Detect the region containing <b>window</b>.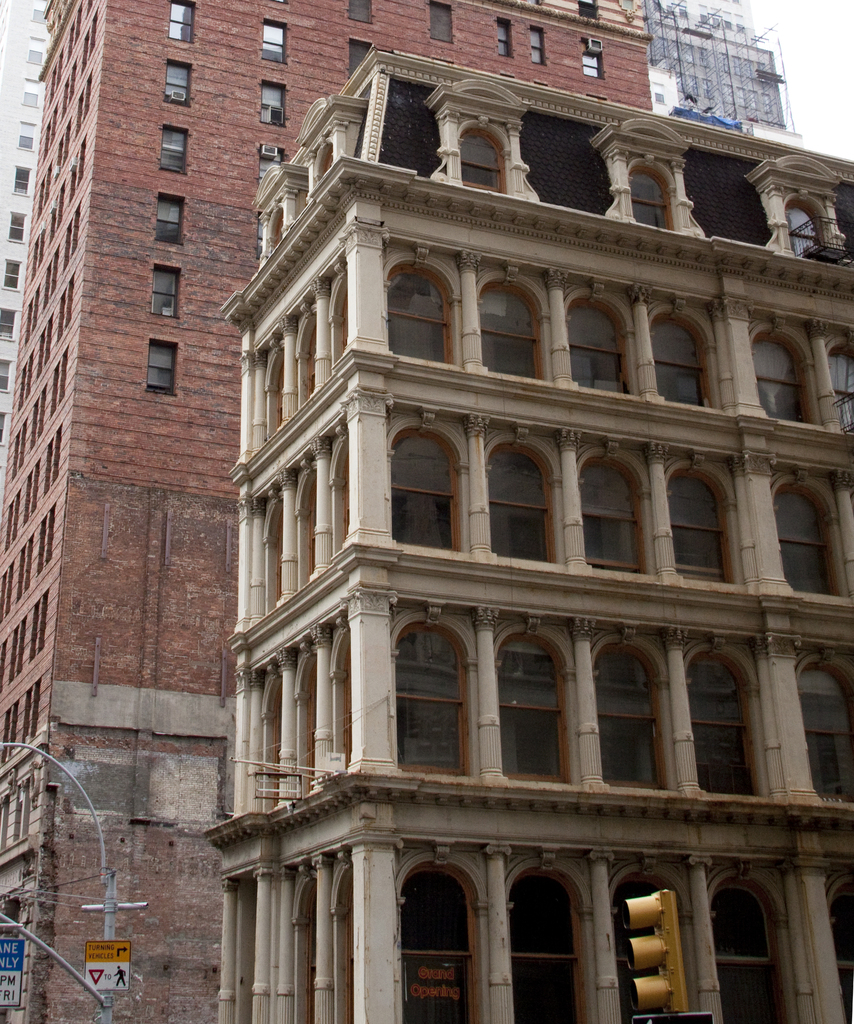
(829, 345, 851, 435).
